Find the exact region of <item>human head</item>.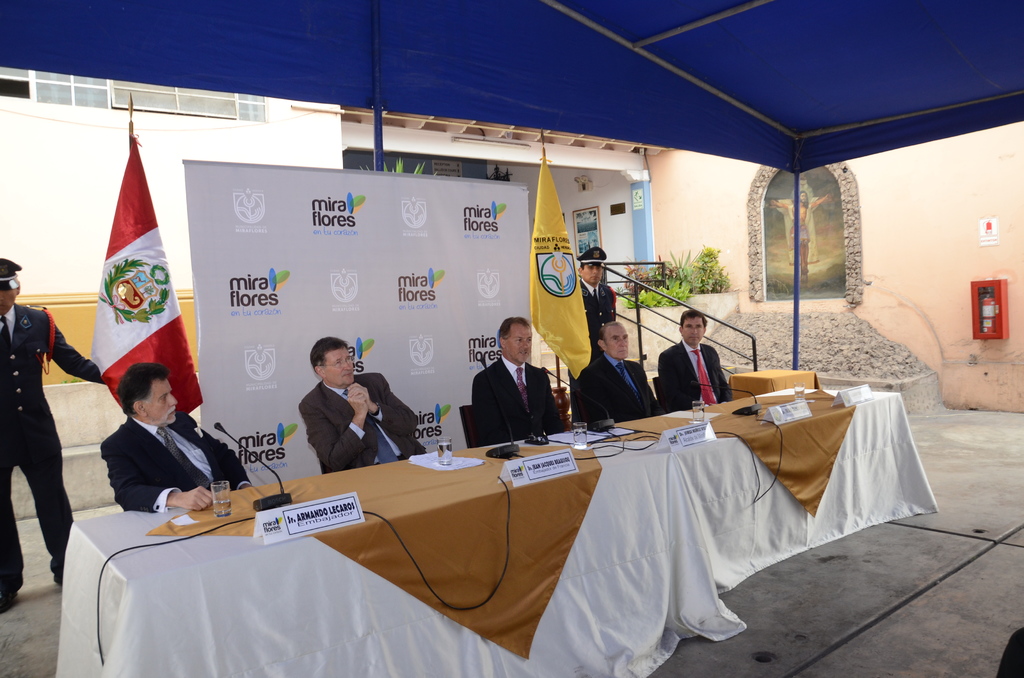
Exact region: x1=0 y1=280 x2=24 y2=316.
